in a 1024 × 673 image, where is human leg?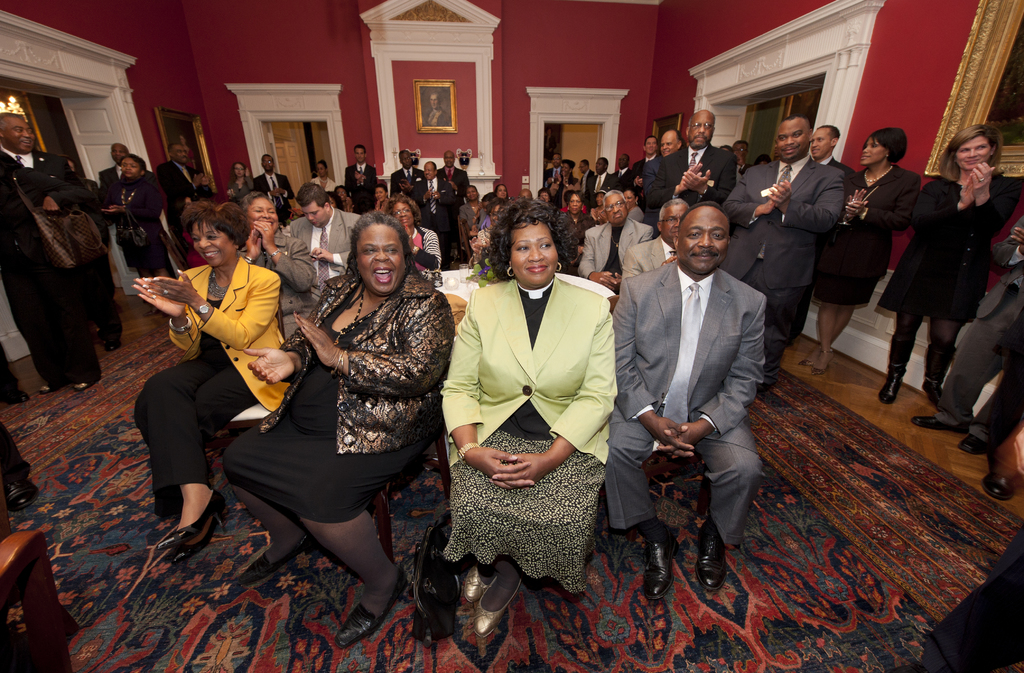
region(233, 483, 308, 580).
